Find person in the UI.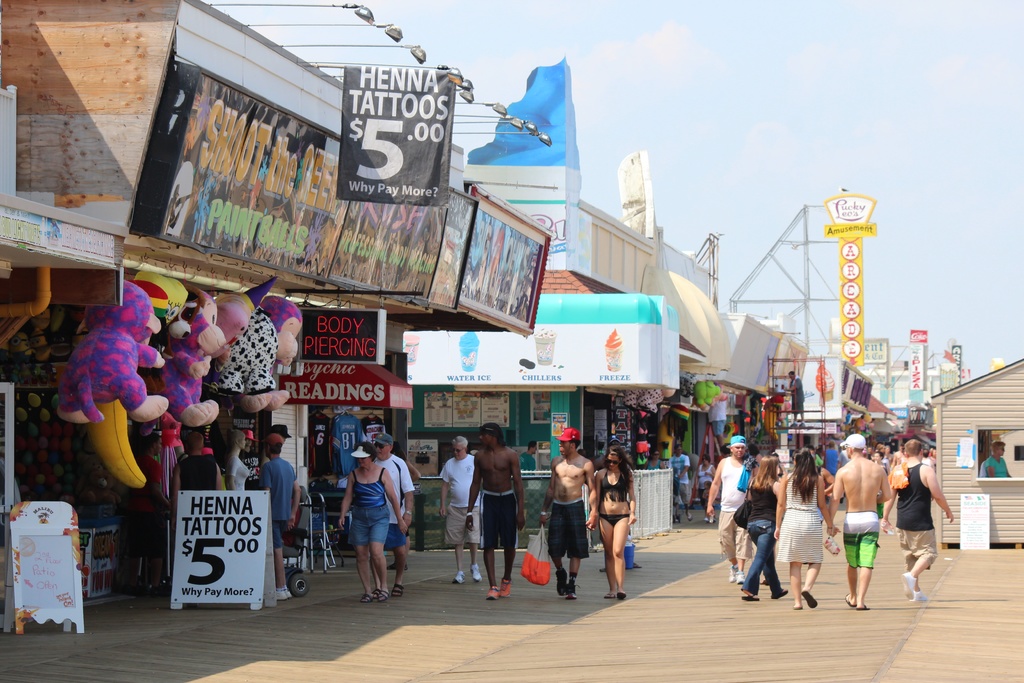
UI element at {"left": 262, "top": 425, "right": 292, "bottom": 517}.
